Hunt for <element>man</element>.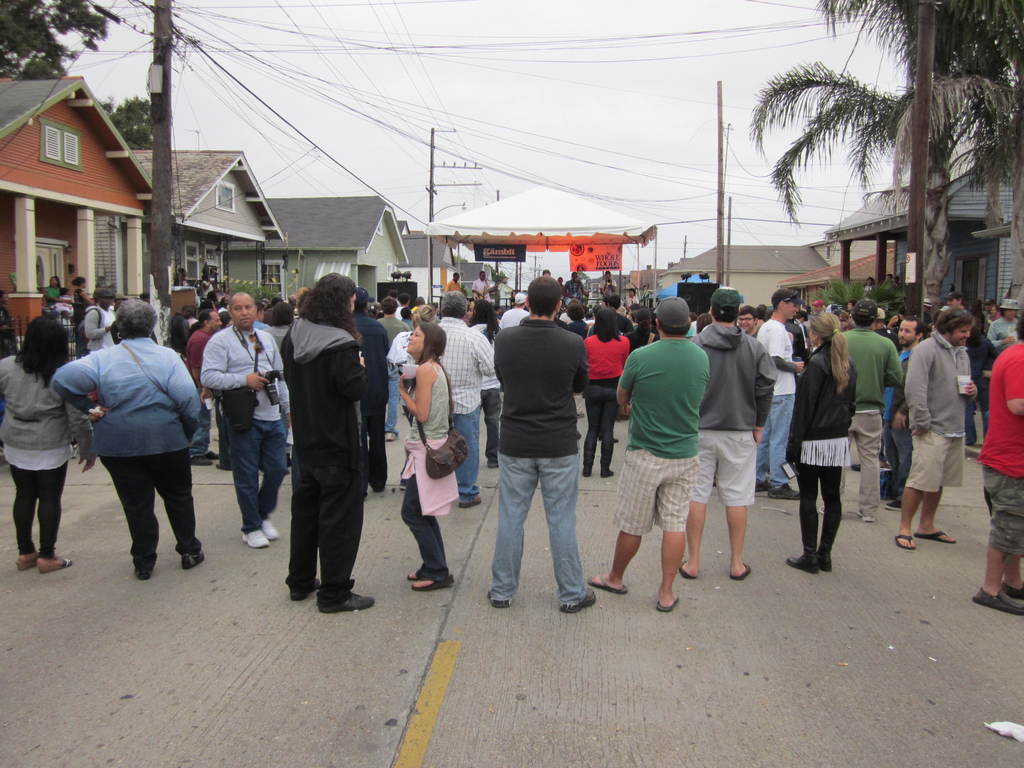
Hunted down at bbox=[920, 297, 931, 324].
